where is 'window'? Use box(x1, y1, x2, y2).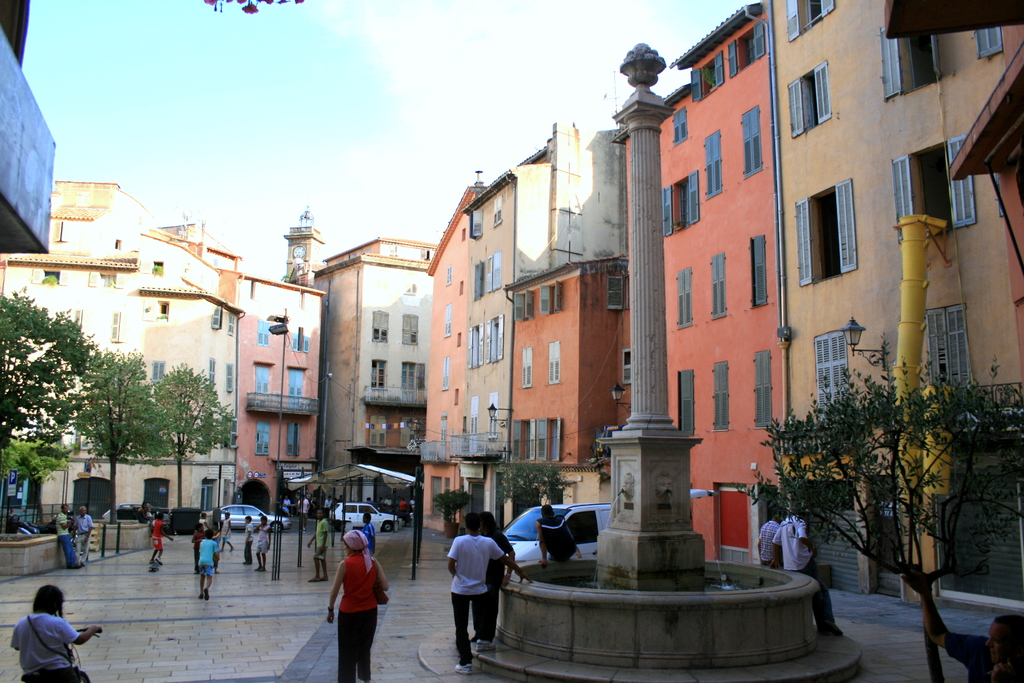
box(441, 358, 448, 393).
